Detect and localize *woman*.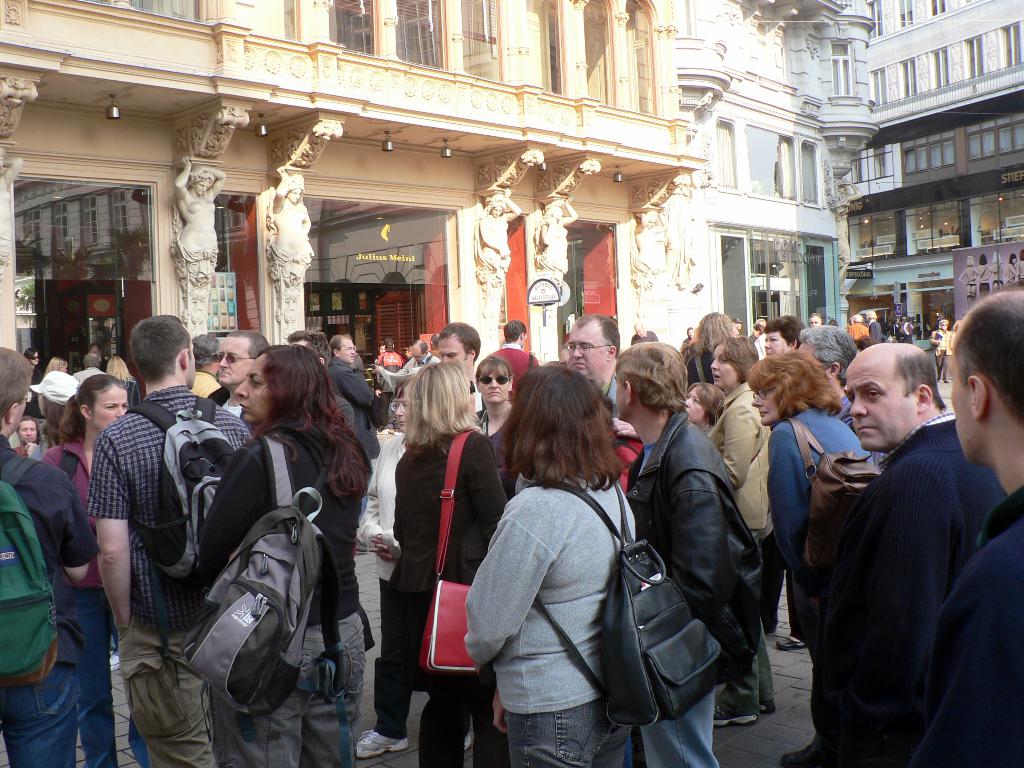
Localized at l=475, t=185, r=523, b=276.
